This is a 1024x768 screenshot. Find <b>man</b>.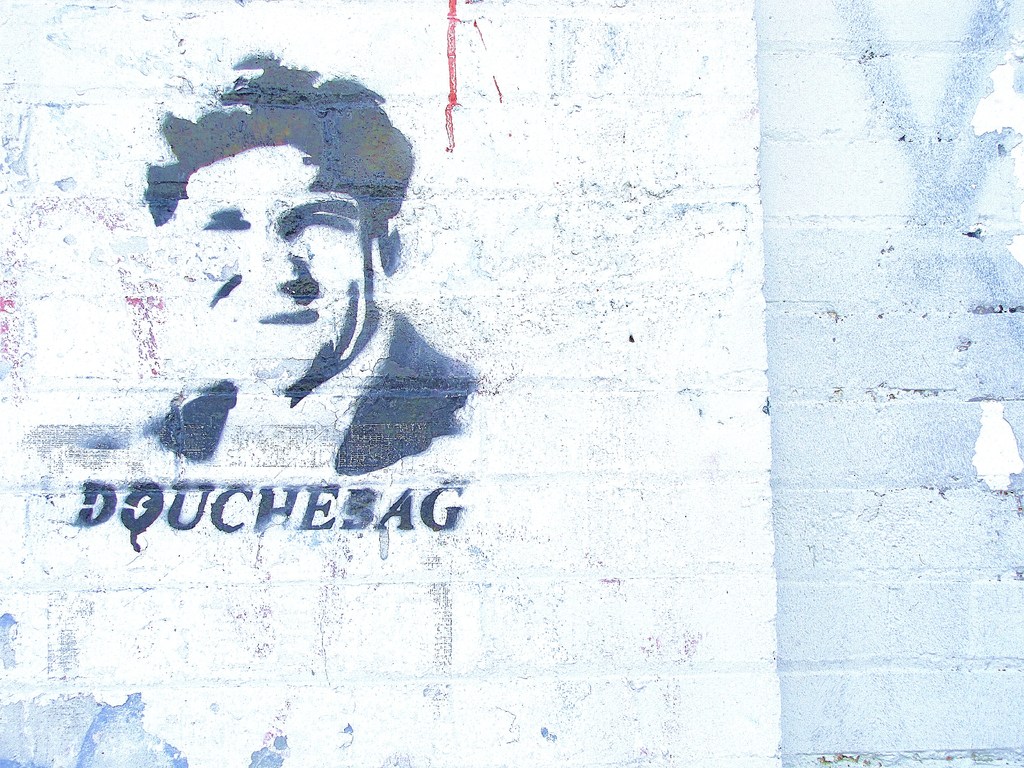
Bounding box: pyautogui.locateOnScreen(136, 47, 493, 473).
